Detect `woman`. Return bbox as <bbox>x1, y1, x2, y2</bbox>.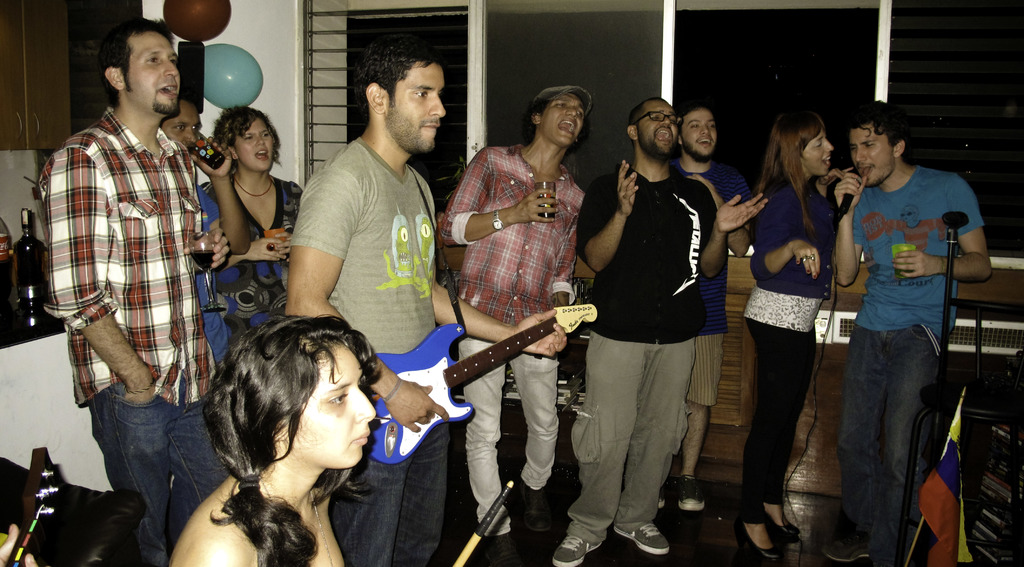
<bbox>170, 307, 387, 566</bbox>.
